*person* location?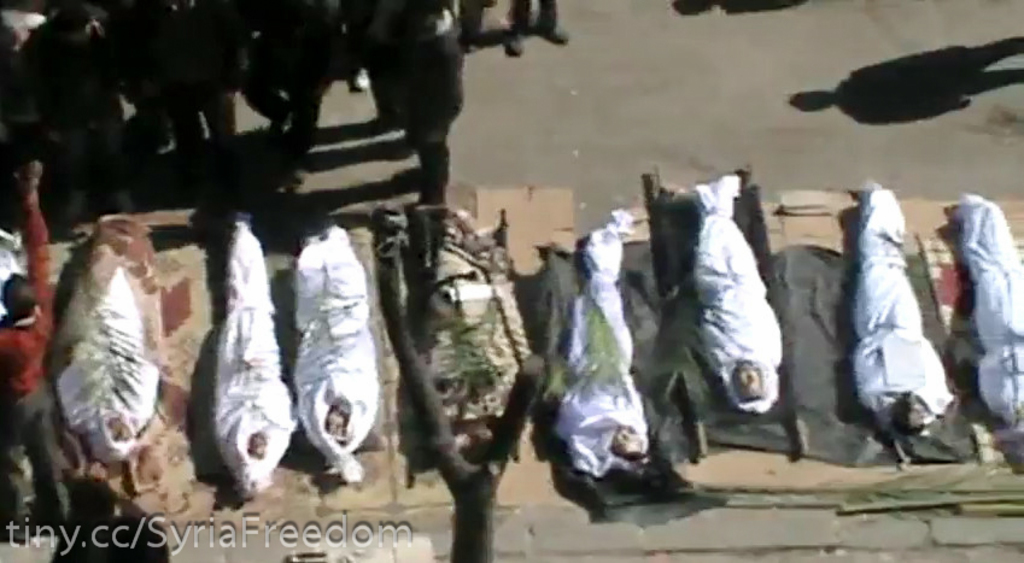
[853,182,950,436]
